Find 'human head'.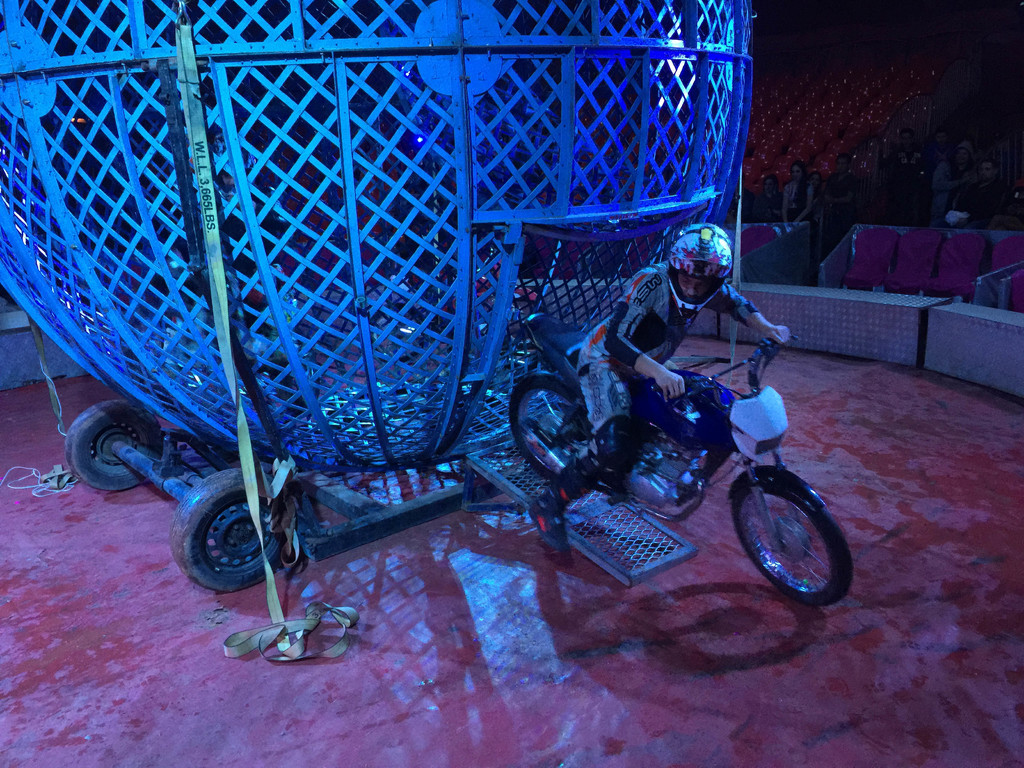
792/162/808/180.
